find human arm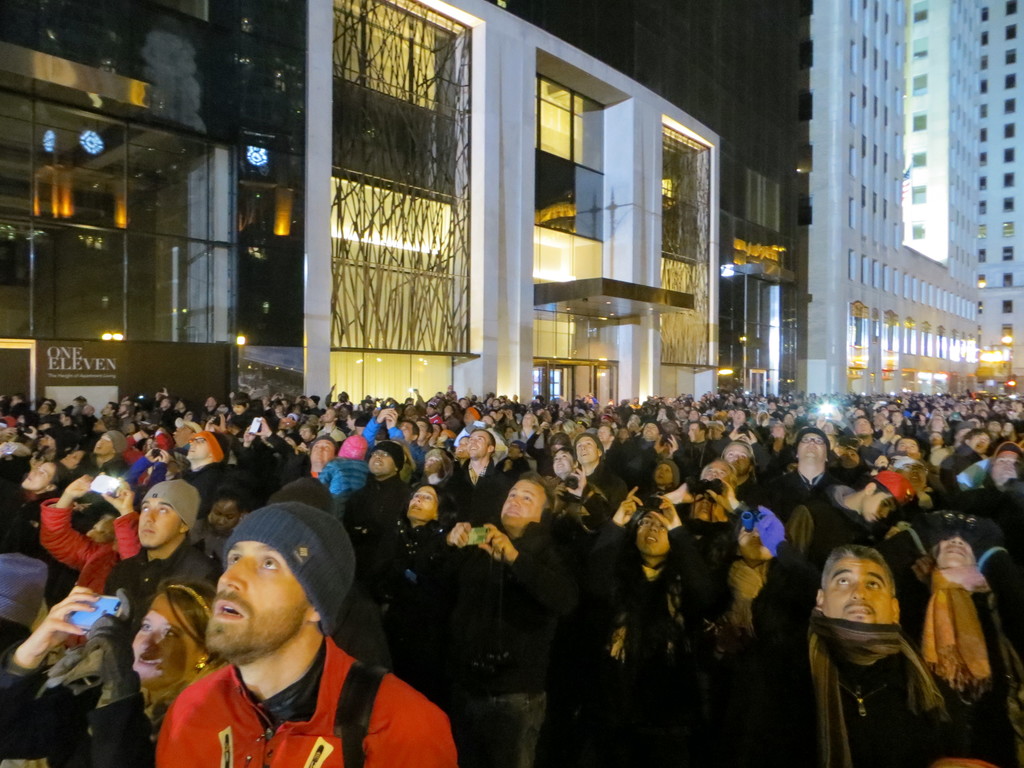
box=[361, 702, 452, 767]
